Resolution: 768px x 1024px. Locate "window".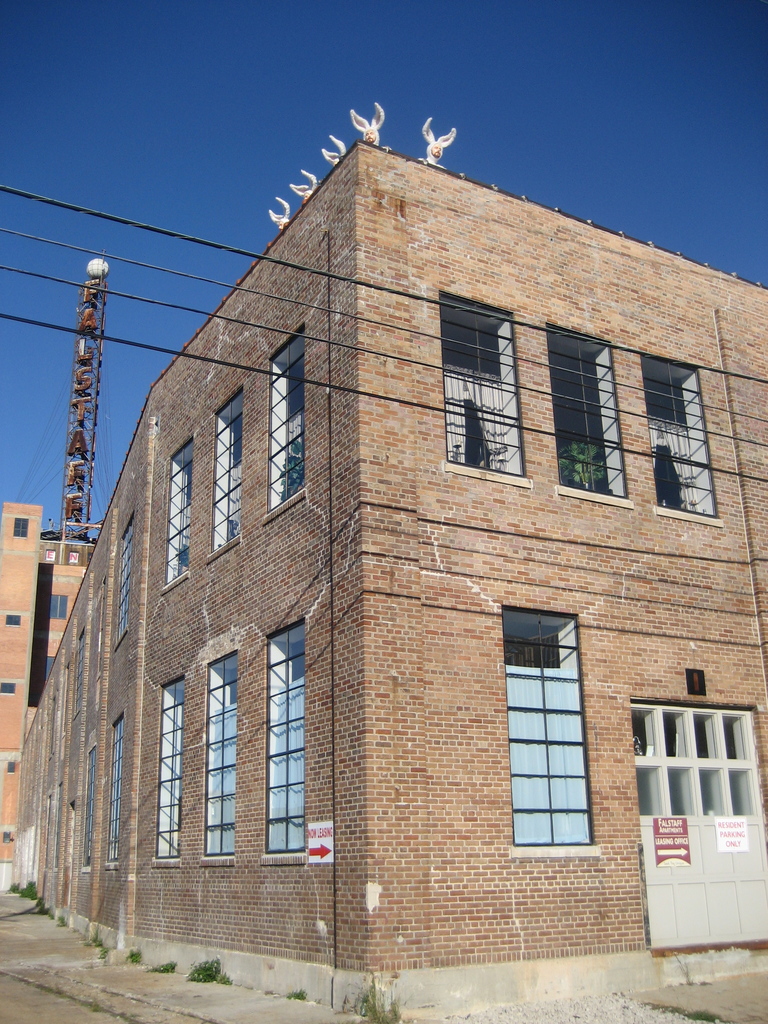
200:650:239:861.
